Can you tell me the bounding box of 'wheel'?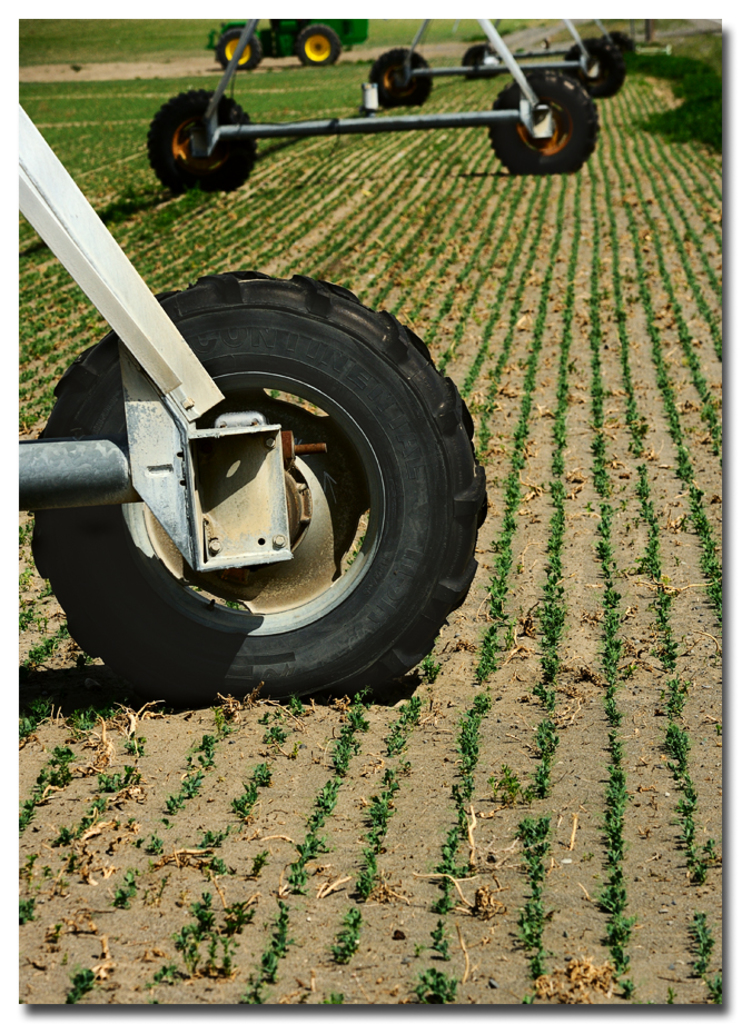
(x1=558, y1=39, x2=626, y2=99).
